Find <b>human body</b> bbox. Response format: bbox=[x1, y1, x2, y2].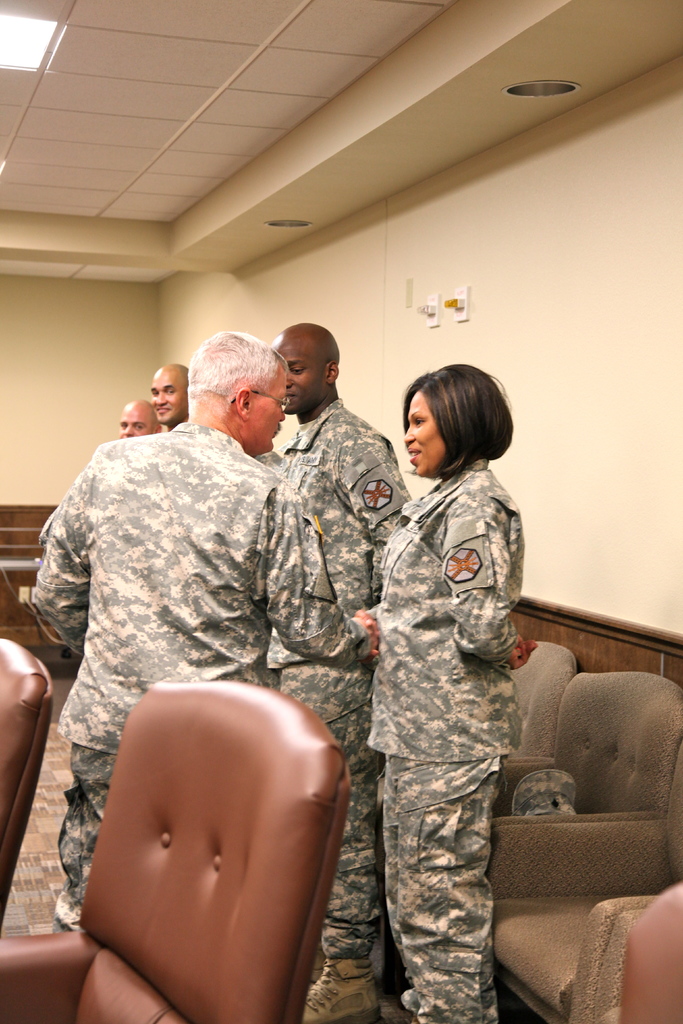
bbox=[146, 358, 185, 426].
